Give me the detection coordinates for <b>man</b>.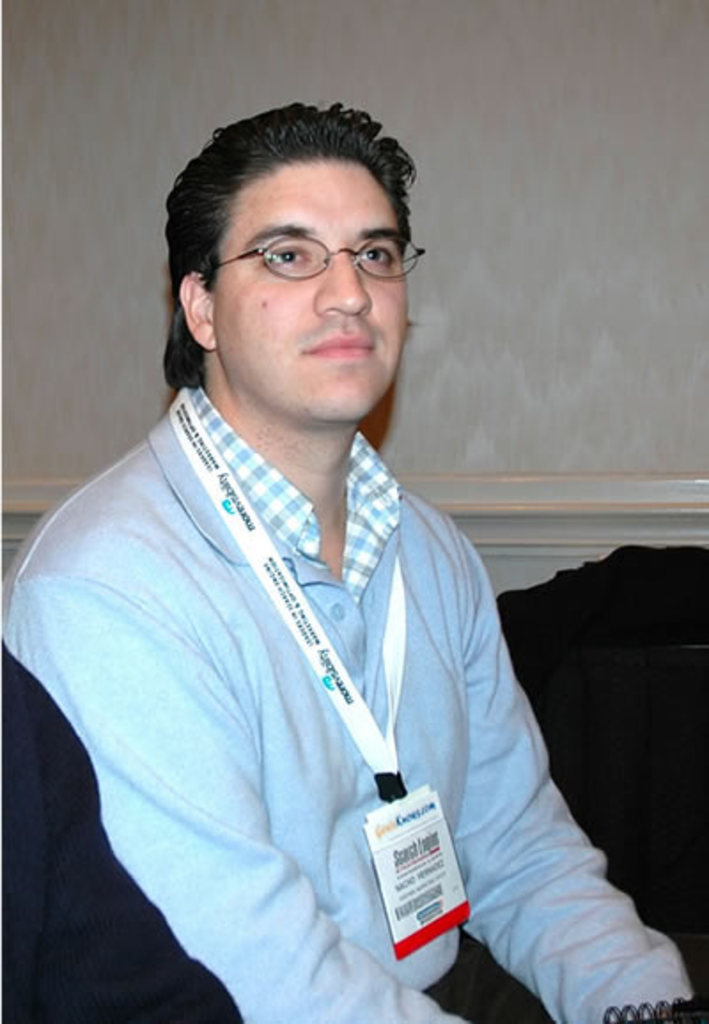
[0, 99, 707, 1022].
